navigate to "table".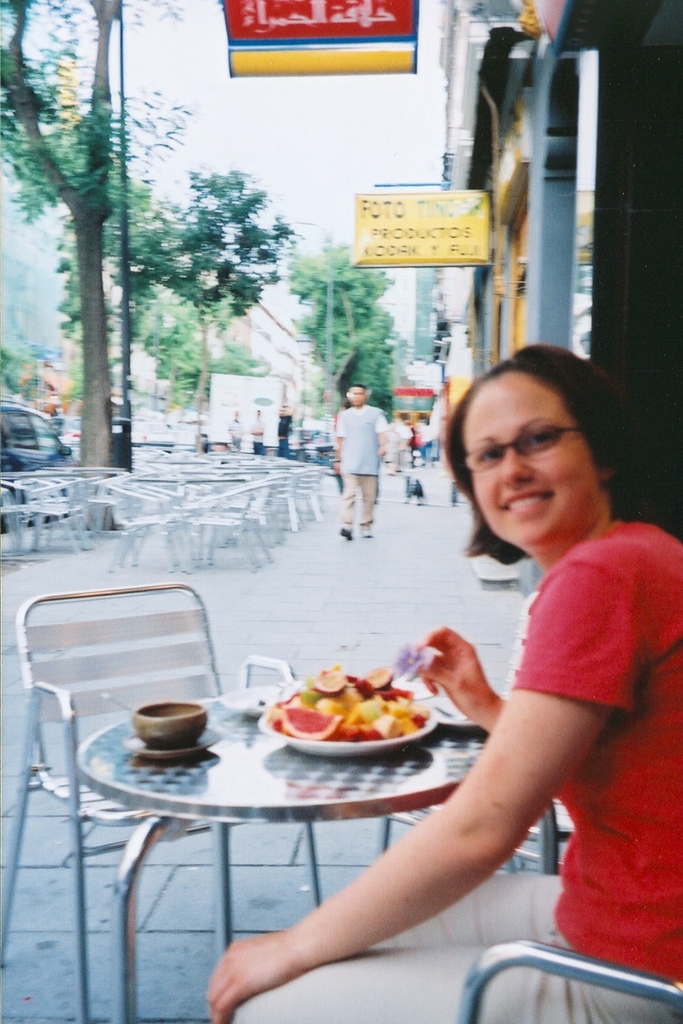
Navigation target: (68, 682, 557, 1023).
